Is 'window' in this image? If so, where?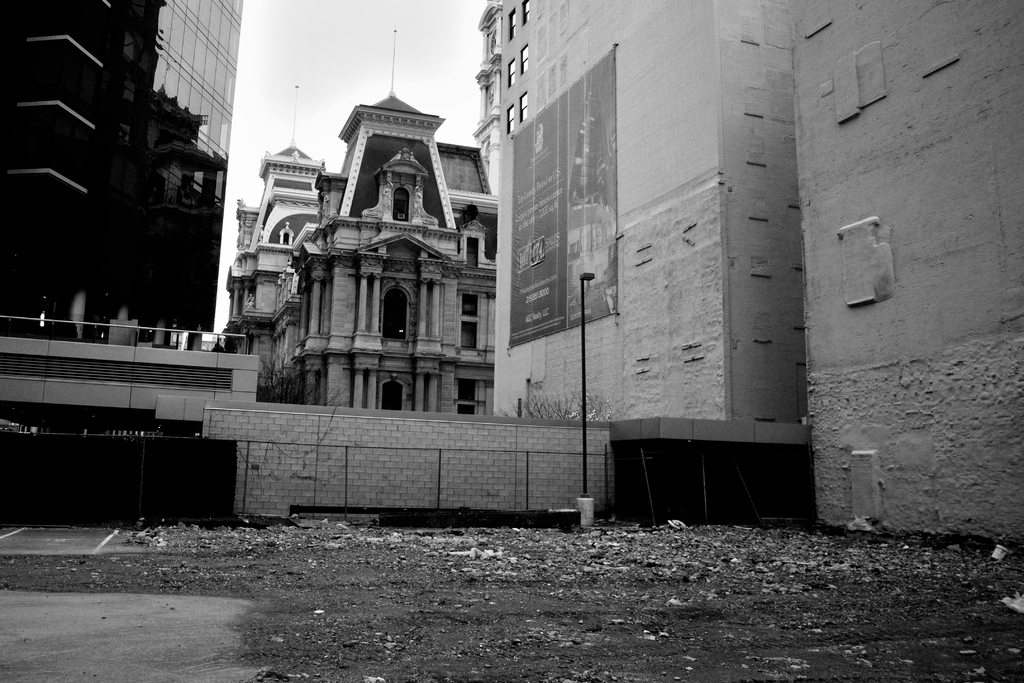
Yes, at (509, 56, 515, 83).
